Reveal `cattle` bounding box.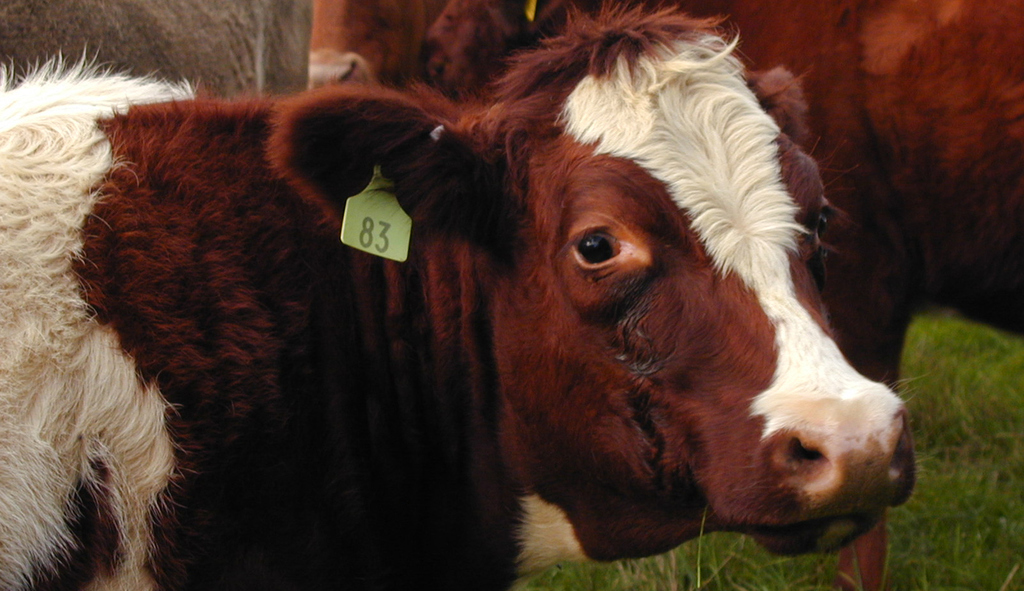
Revealed: rect(297, 0, 526, 95).
